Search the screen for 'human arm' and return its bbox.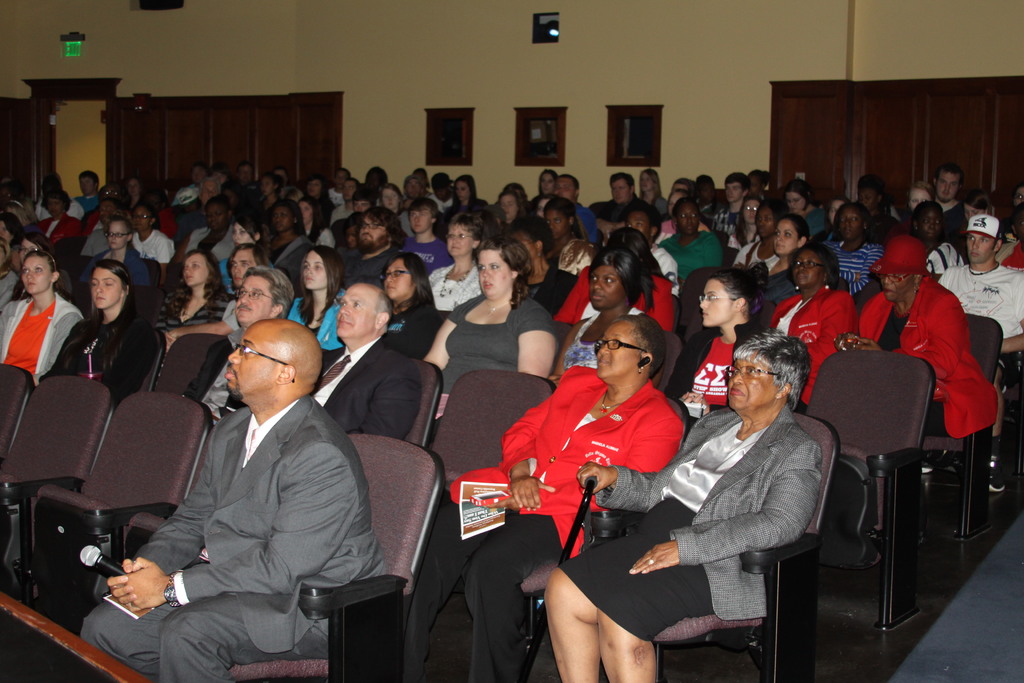
Found: 552:269:584:328.
